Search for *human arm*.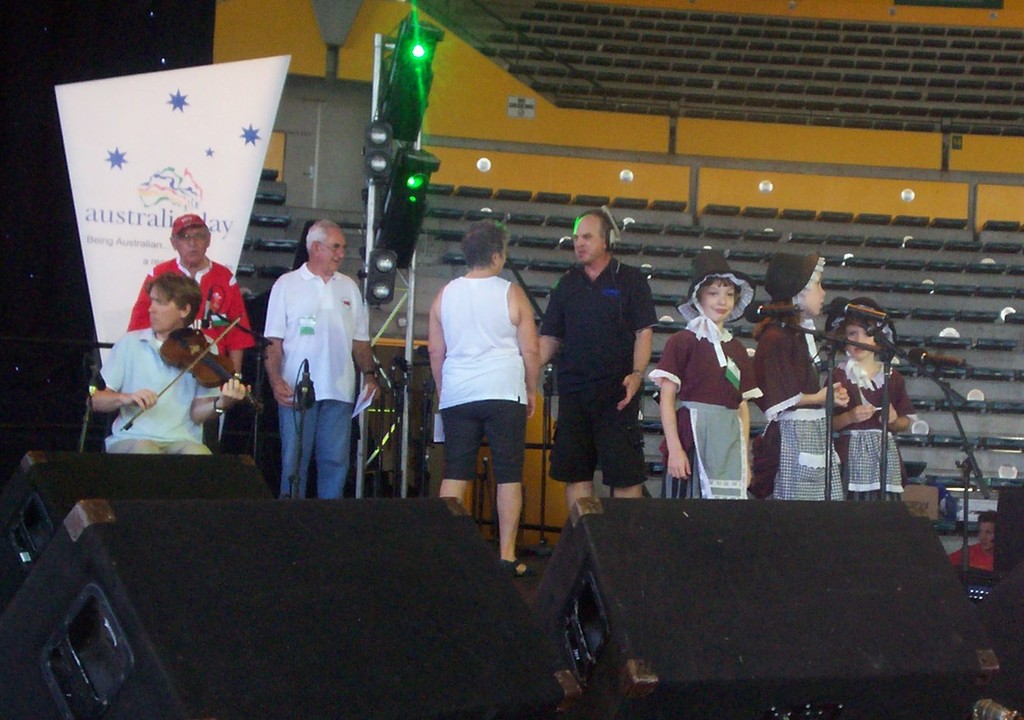
Found at [left=759, top=325, right=844, bottom=417].
